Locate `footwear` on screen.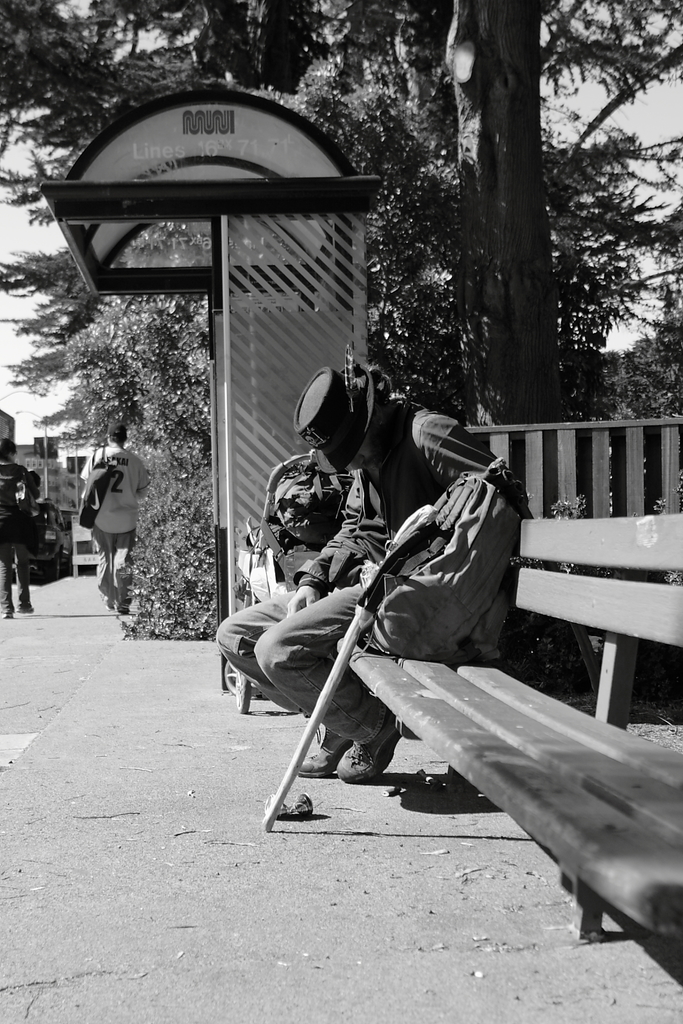
On screen at 294, 723, 350, 786.
